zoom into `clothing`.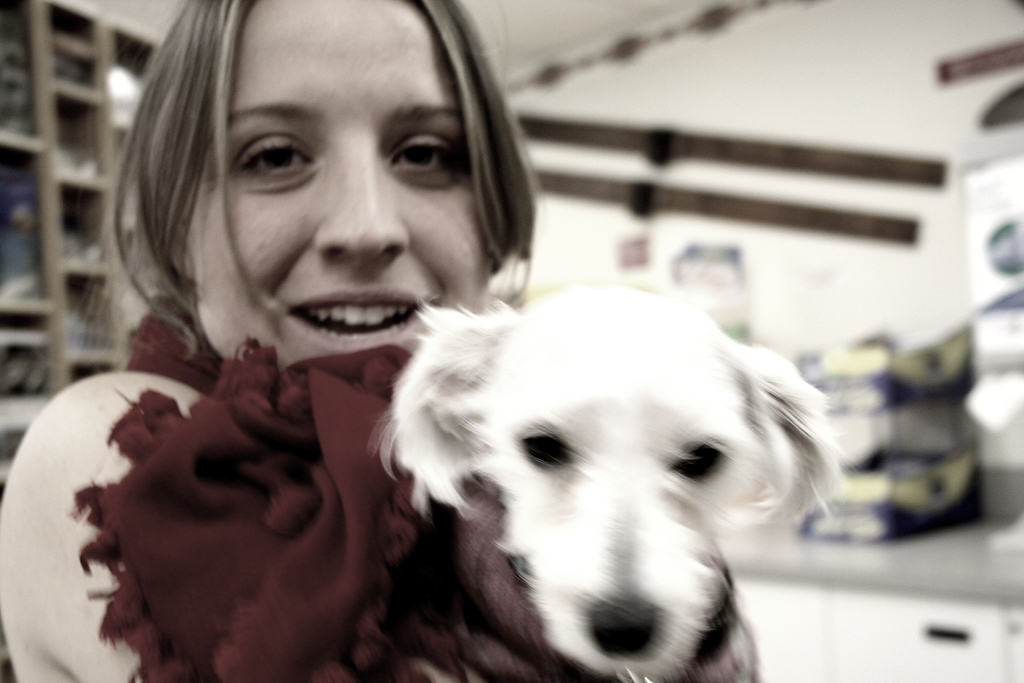
Zoom target: {"left": 65, "top": 306, "right": 472, "bottom": 682}.
